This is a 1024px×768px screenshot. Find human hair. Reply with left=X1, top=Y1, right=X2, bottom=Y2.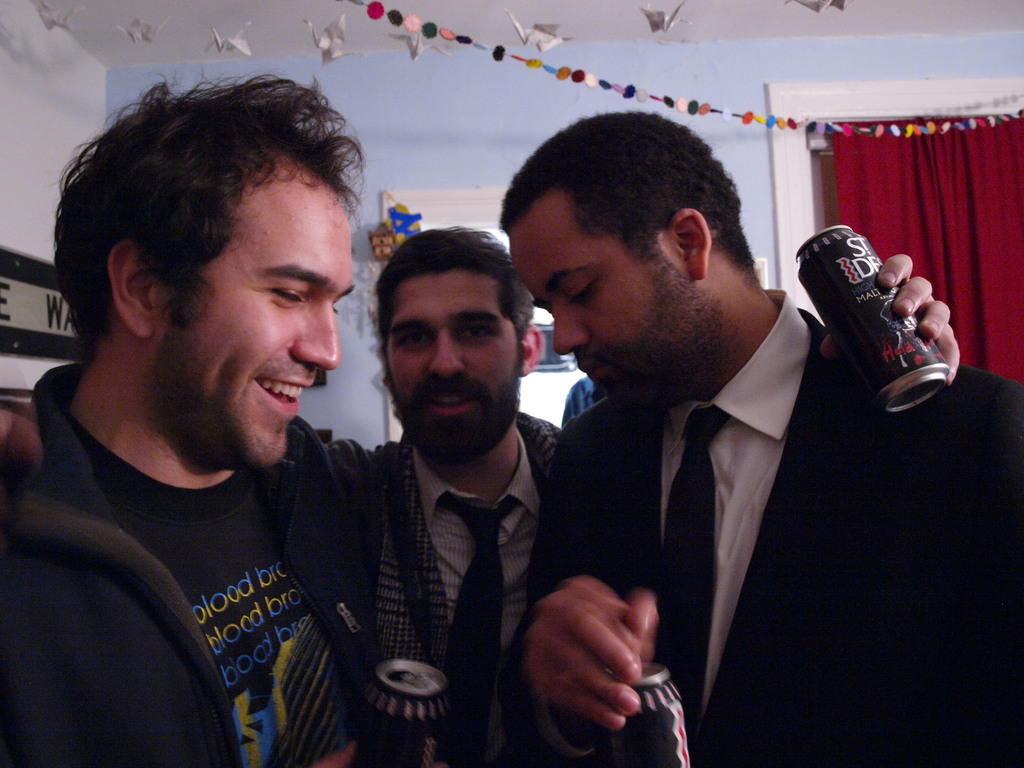
left=65, top=51, right=358, bottom=407.
